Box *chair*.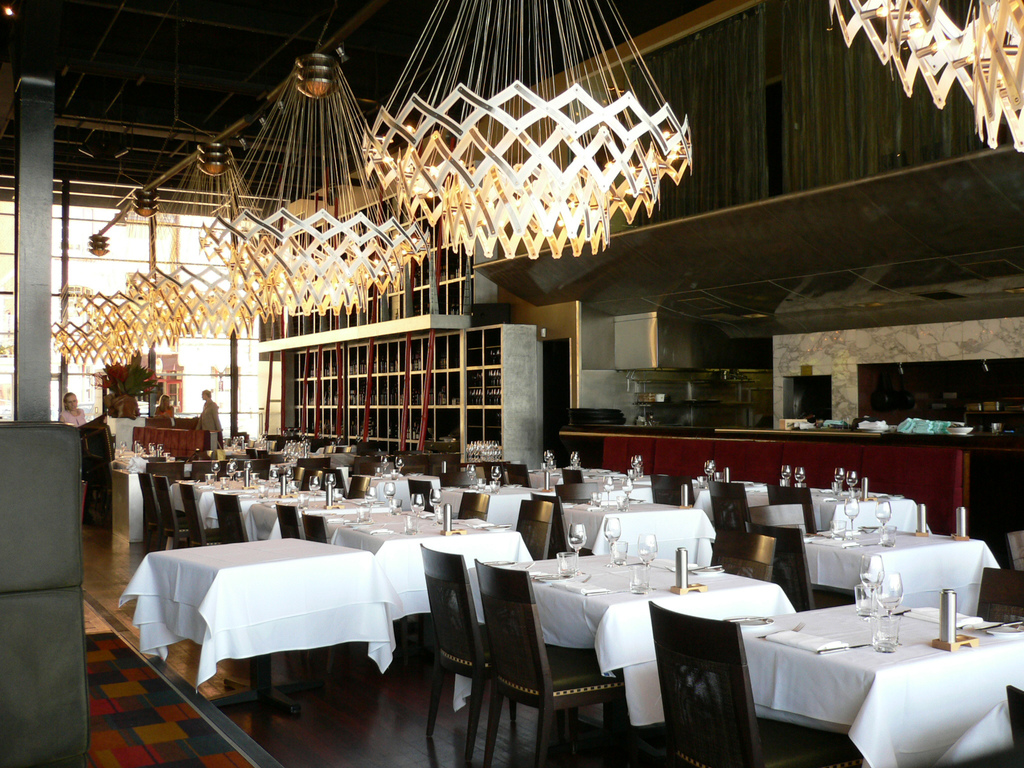
pyautogui.locateOnScreen(474, 557, 625, 767).
